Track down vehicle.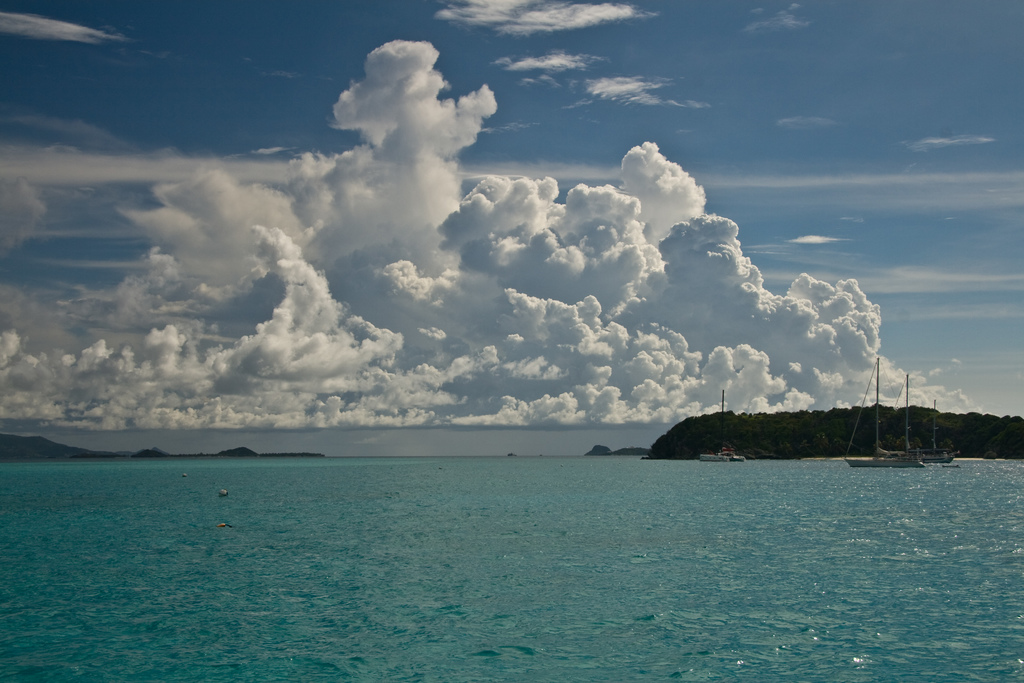
Tracked to 844/352/924/472.
